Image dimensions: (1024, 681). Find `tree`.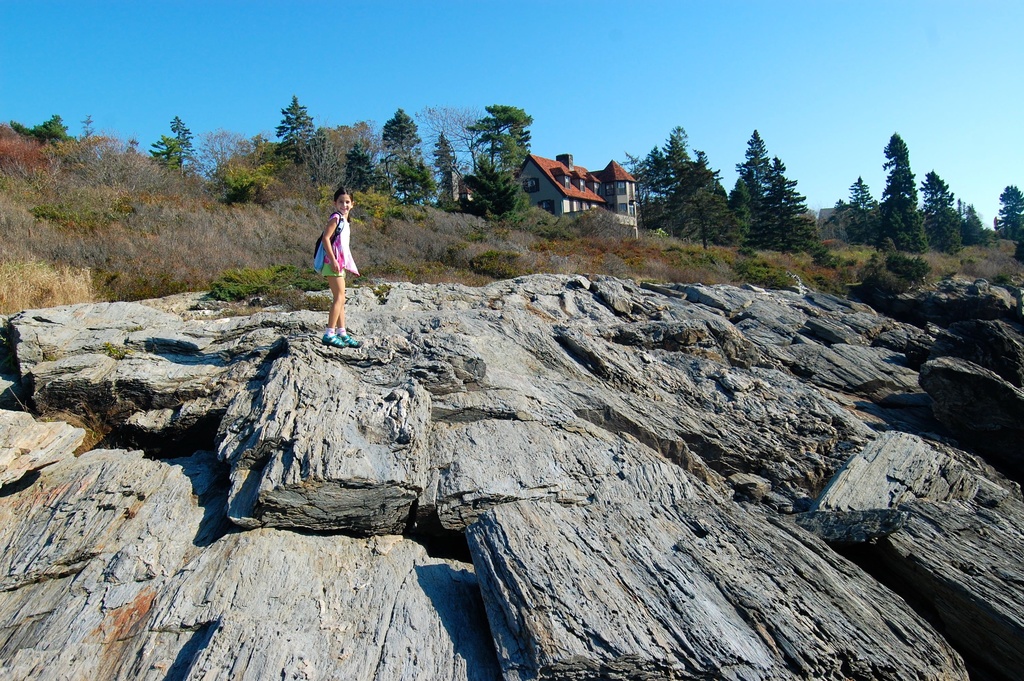
(x1=469, y1=122, x2=492, y2=167).
